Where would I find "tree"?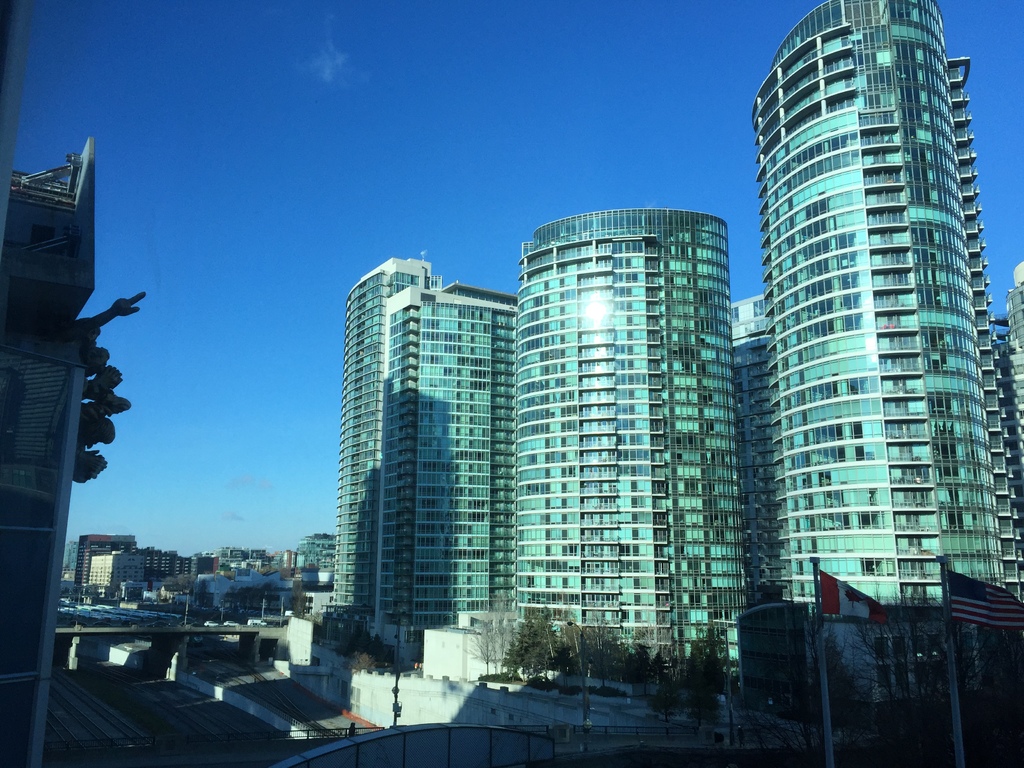
At (x1=166, y1=568, x2=200, y2=593).
